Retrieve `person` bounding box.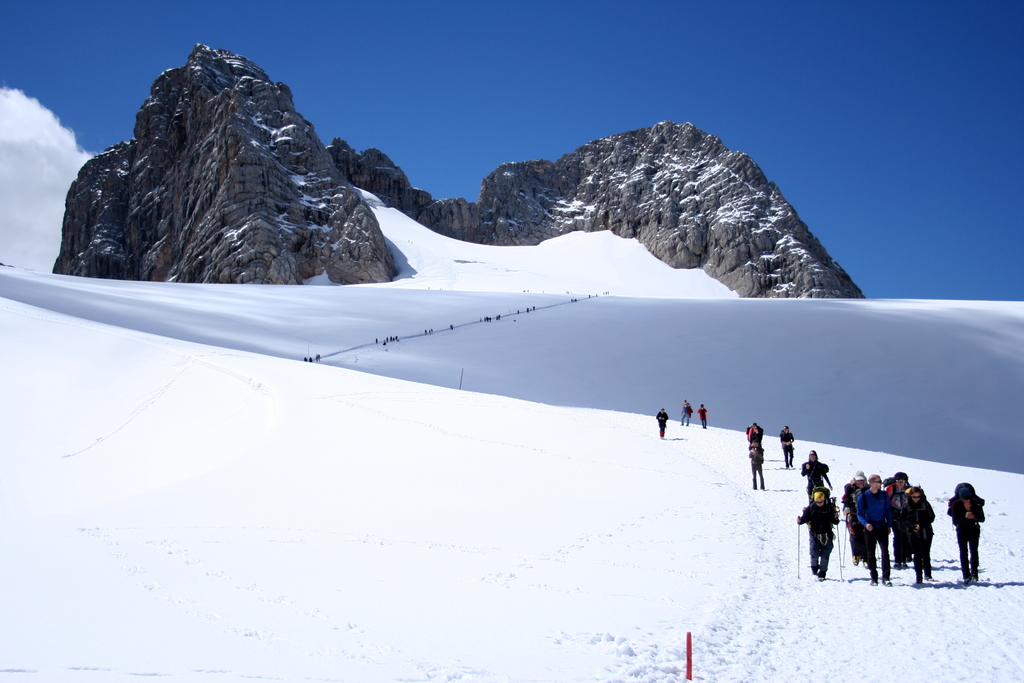
Bounding box: 656, 407, 669, 441.
